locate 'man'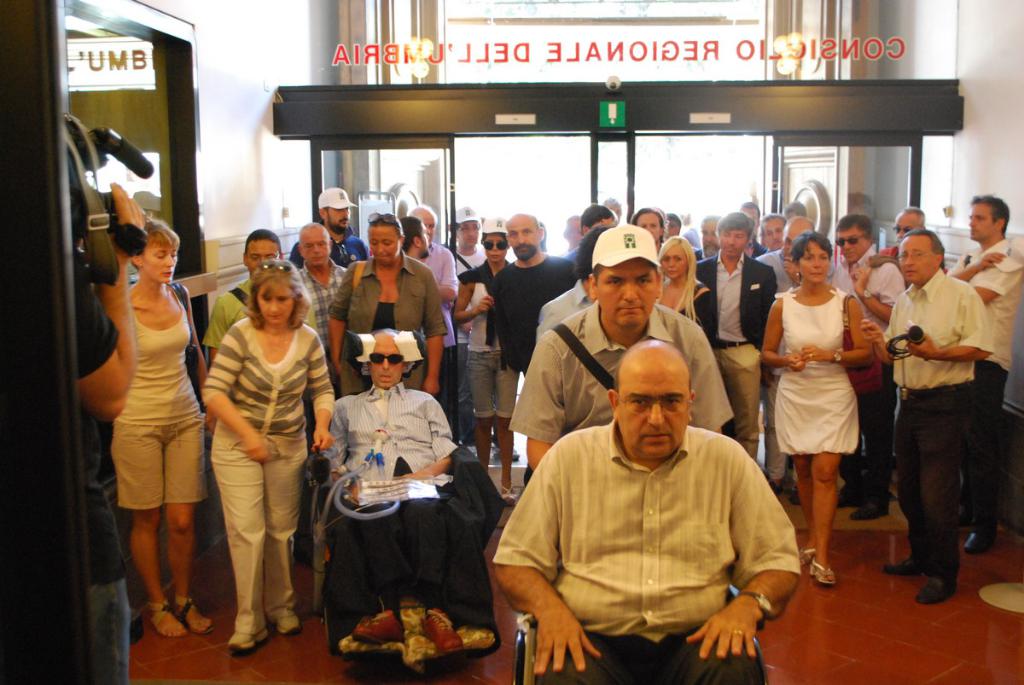
Rect(404, 206, 457, 417)
